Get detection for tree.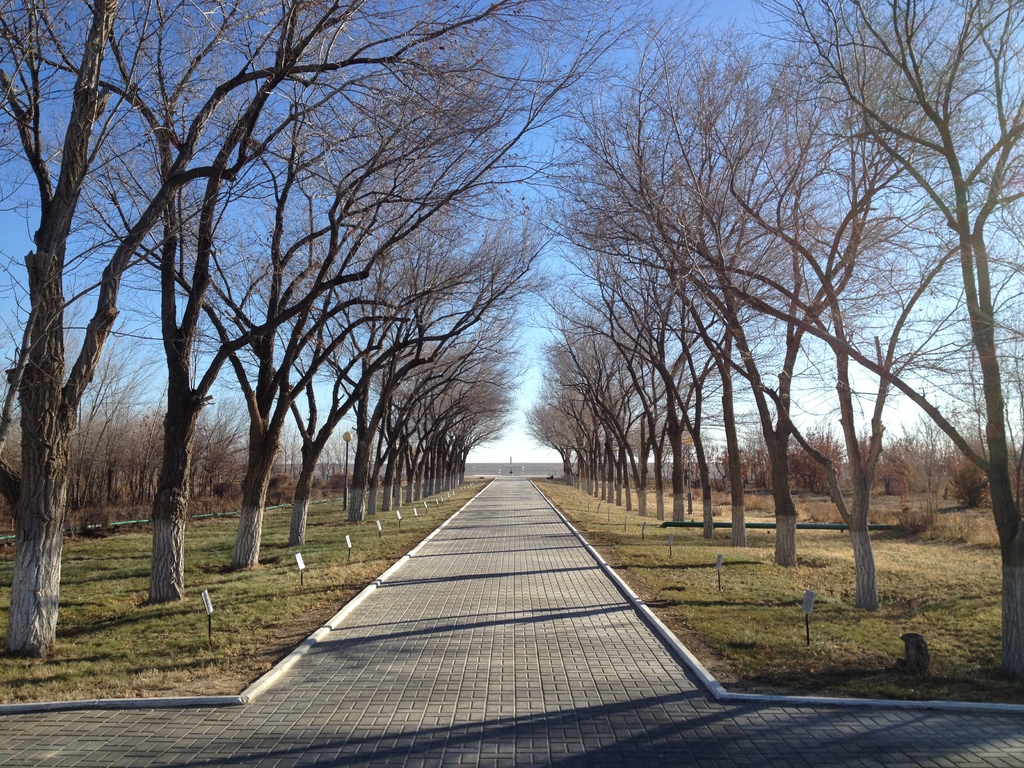
Detection: bbox(743, 0, 1023, 682).
